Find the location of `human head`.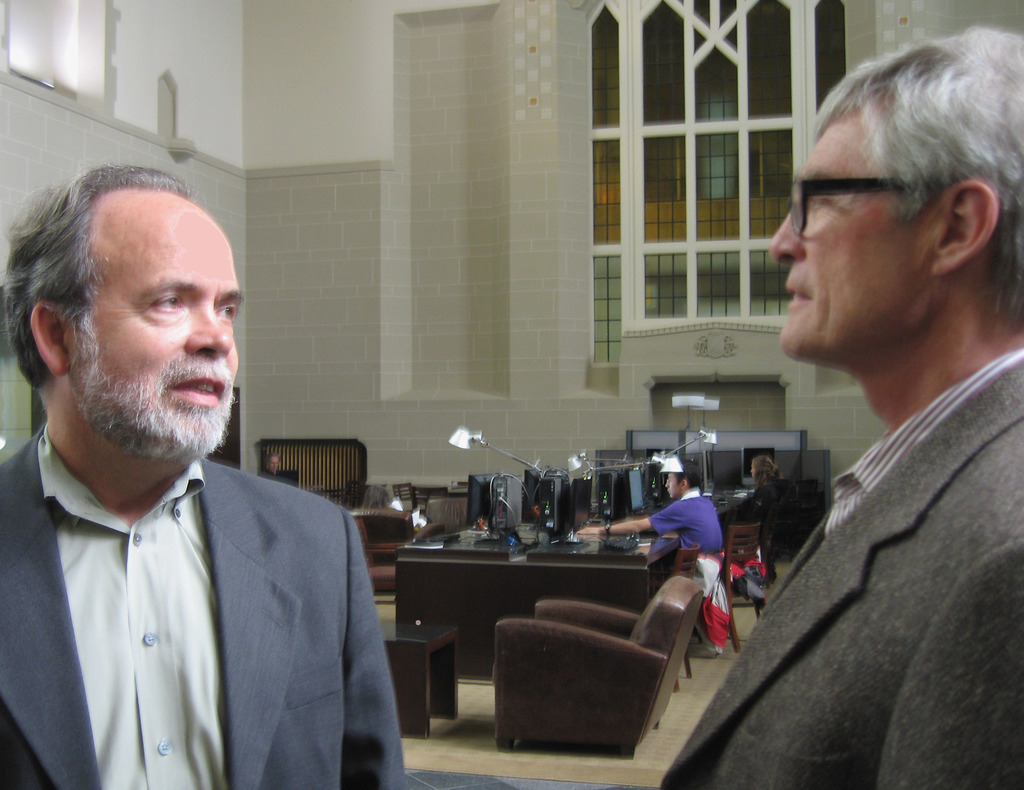
Location: box=[0, 159, 246, 463].
